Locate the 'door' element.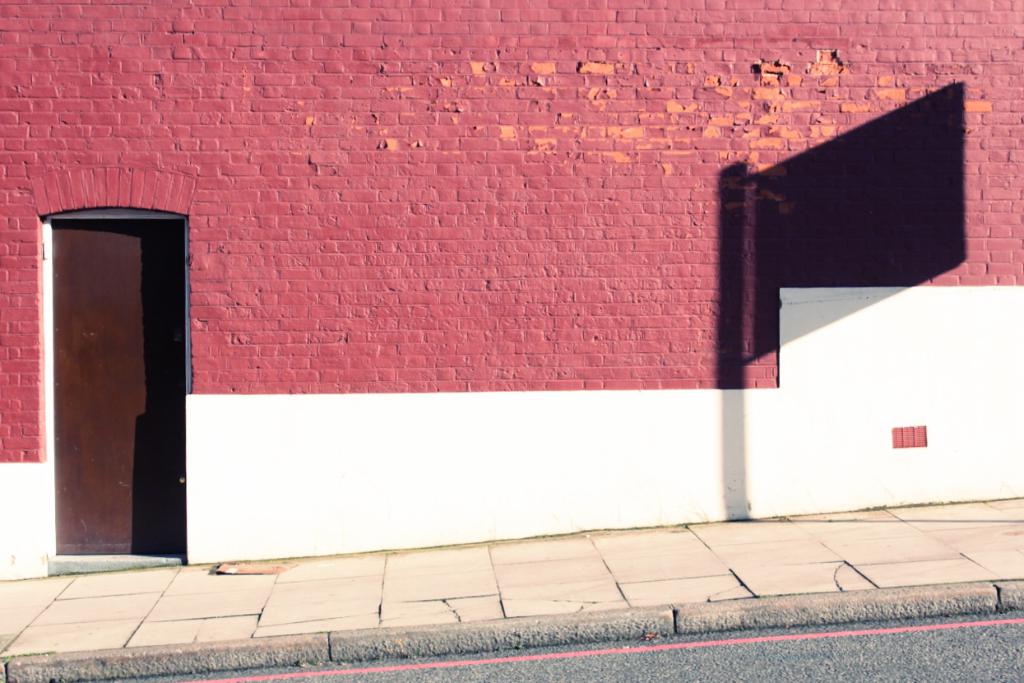
Element bbox: {"left": 34, "top": 219, "right": 189, "bottom": 565}.
